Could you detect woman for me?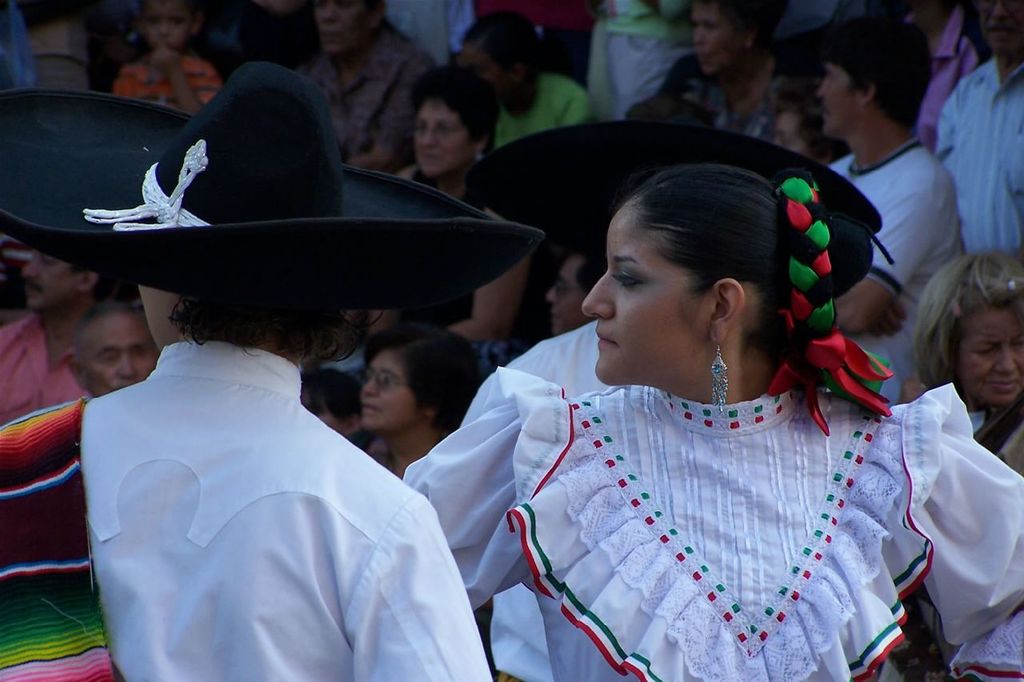
Detection result: box(902, 247, 1023, 487).
